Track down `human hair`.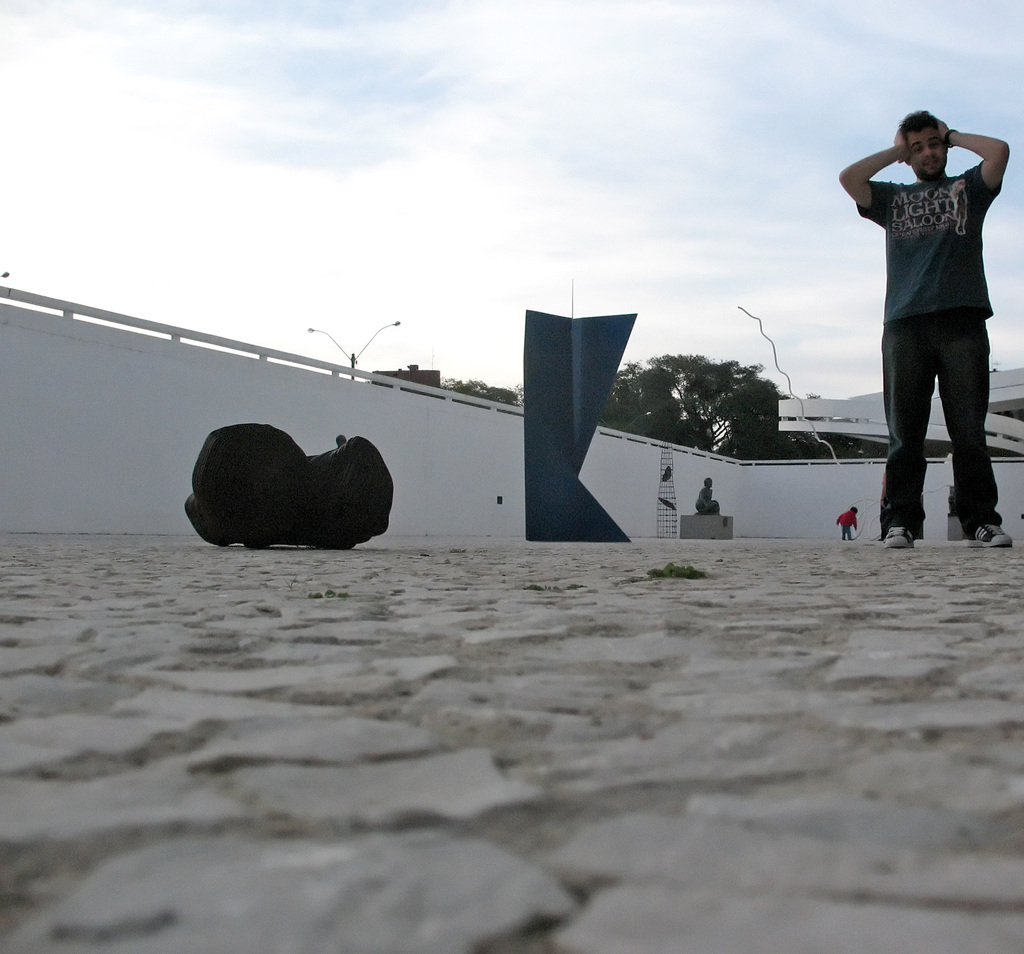
Tracked to 899, 104, 945, 132.
